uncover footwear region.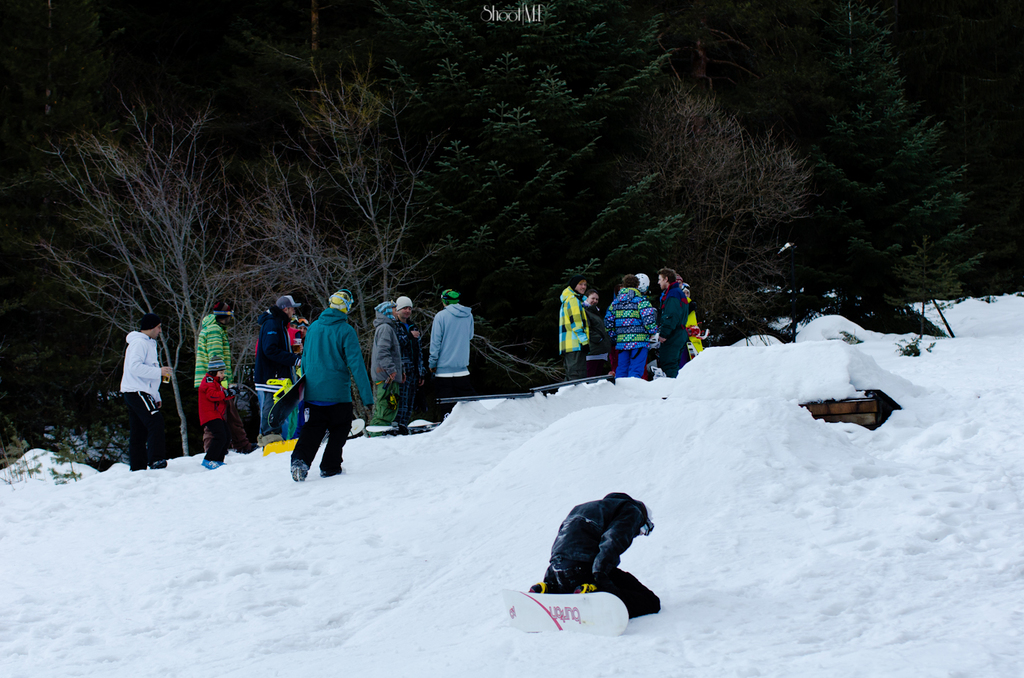
Uncovered: <box>574,584,592,593</box>.
